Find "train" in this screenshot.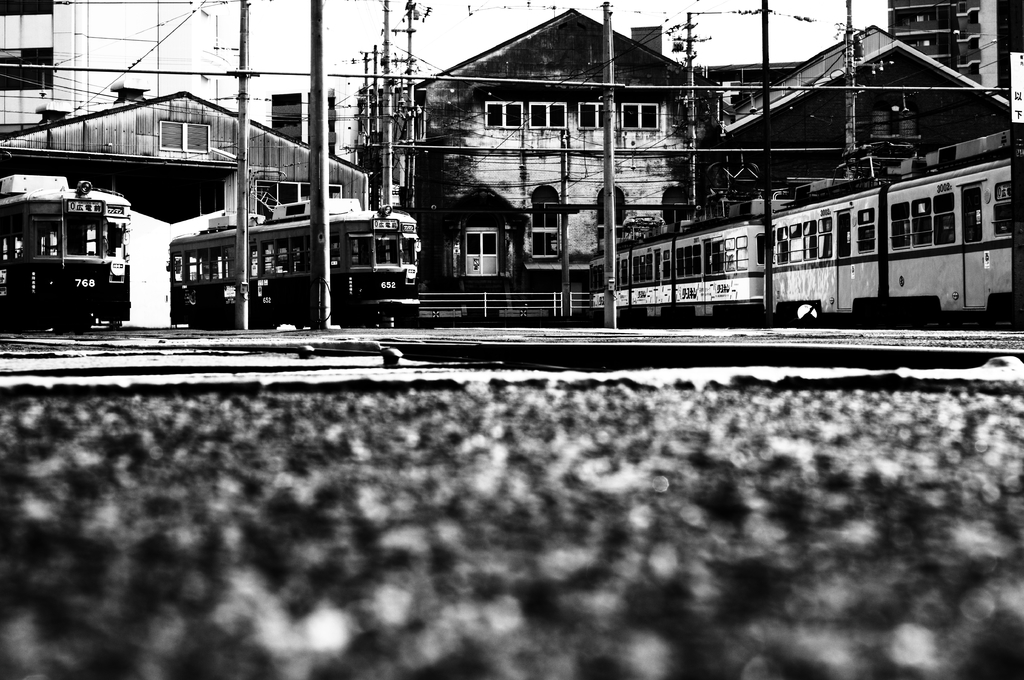
The bounding box for "train" is Rect(0, 174, 132, 332).
